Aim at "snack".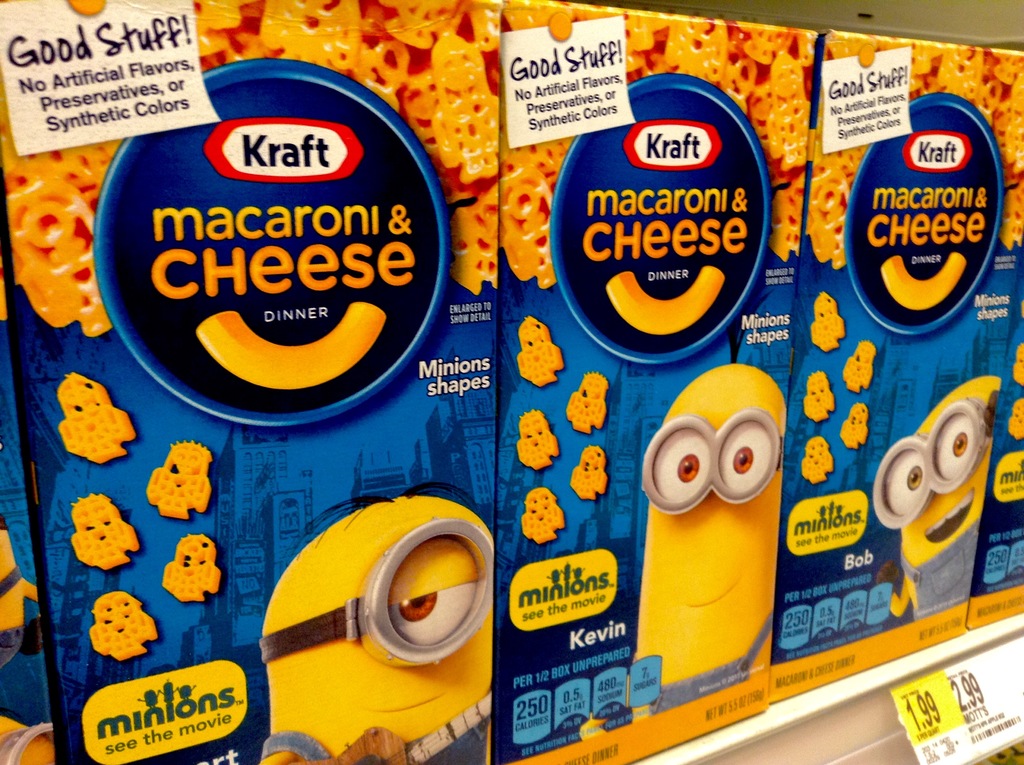
Aimed at 812/290/845/356.
